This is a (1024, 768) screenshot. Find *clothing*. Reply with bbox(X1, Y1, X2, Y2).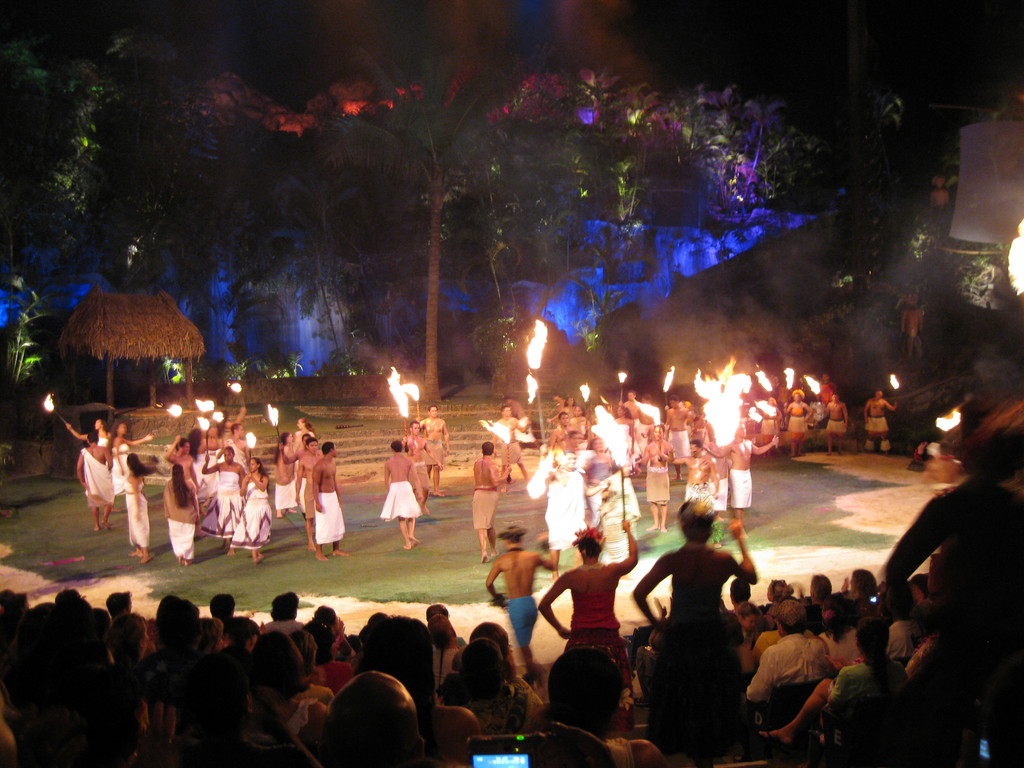
bbox(82, 447, 118, 512).
